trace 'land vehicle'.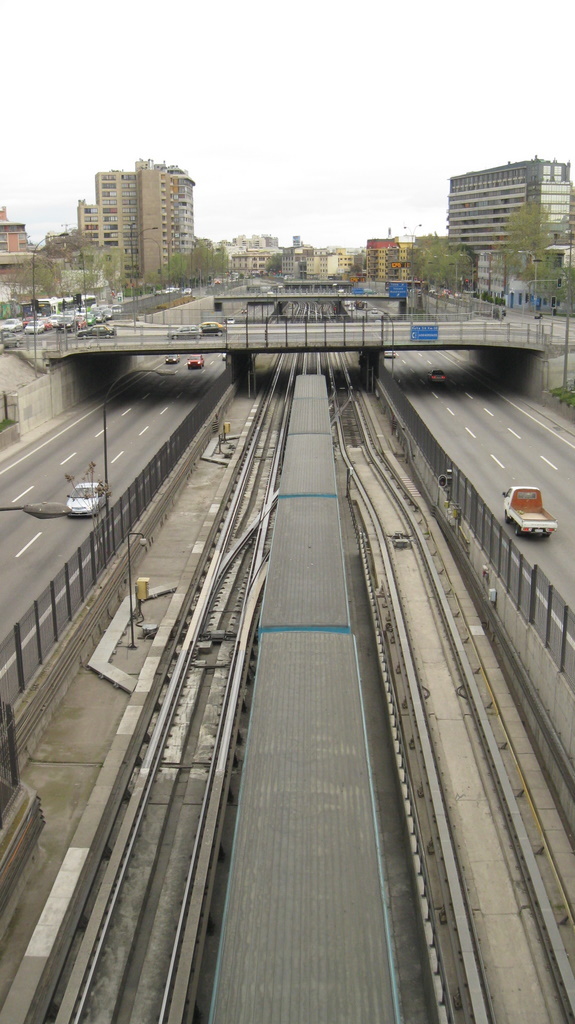
Traced to 161/355/181/364.
